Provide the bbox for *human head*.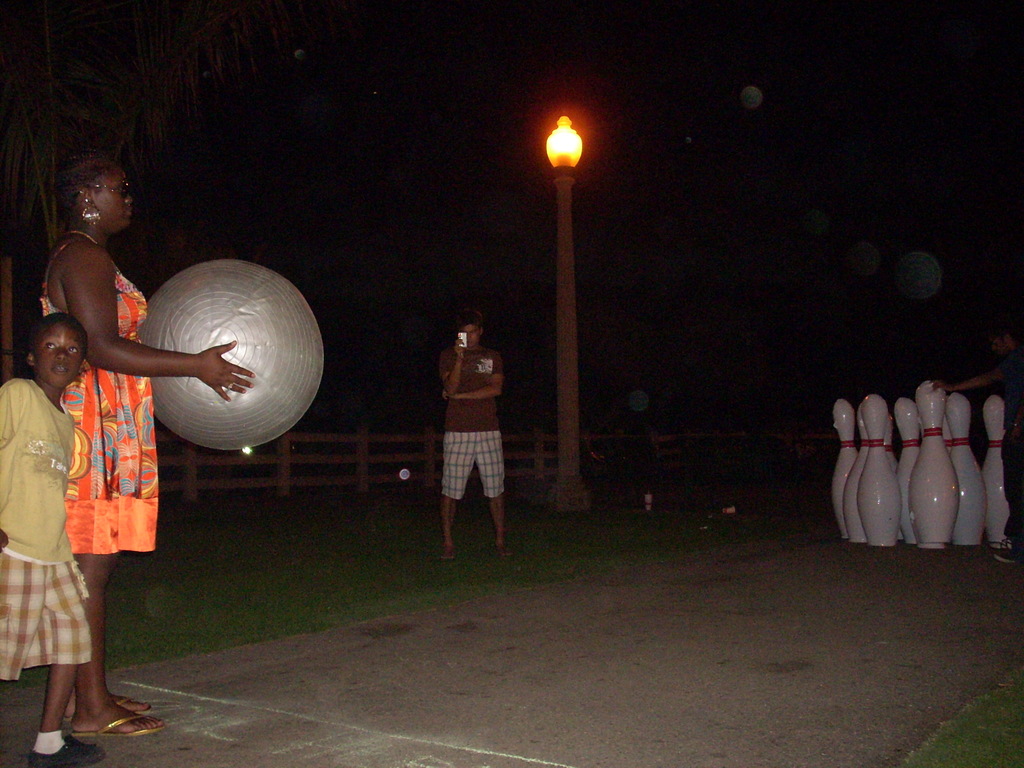
[23,311,91,393].
